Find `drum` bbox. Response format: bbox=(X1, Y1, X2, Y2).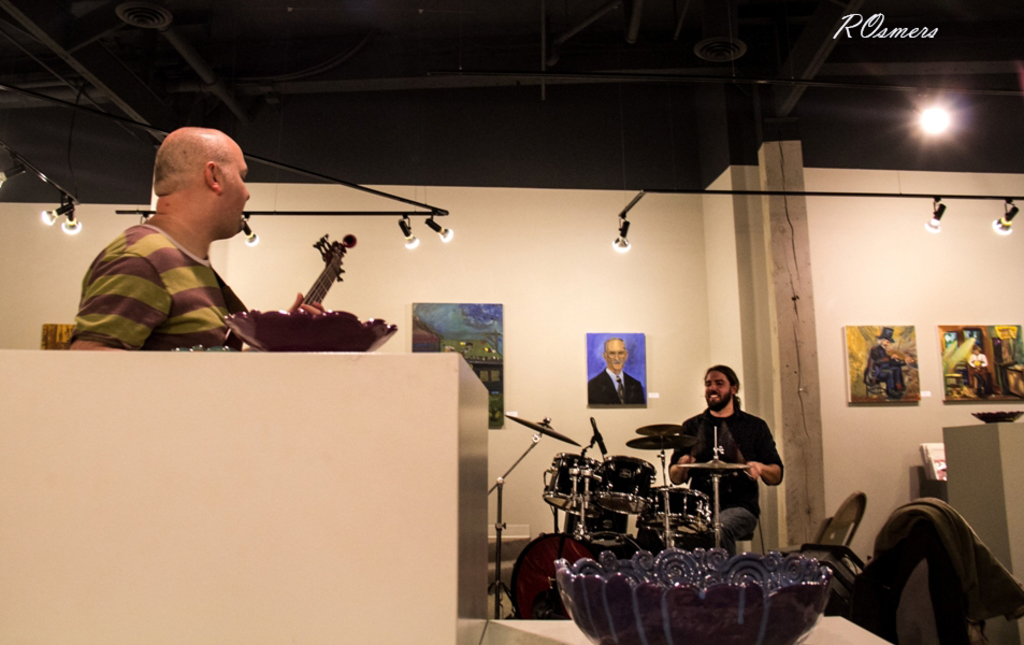
bbox=(543, 451, 595, 512).
